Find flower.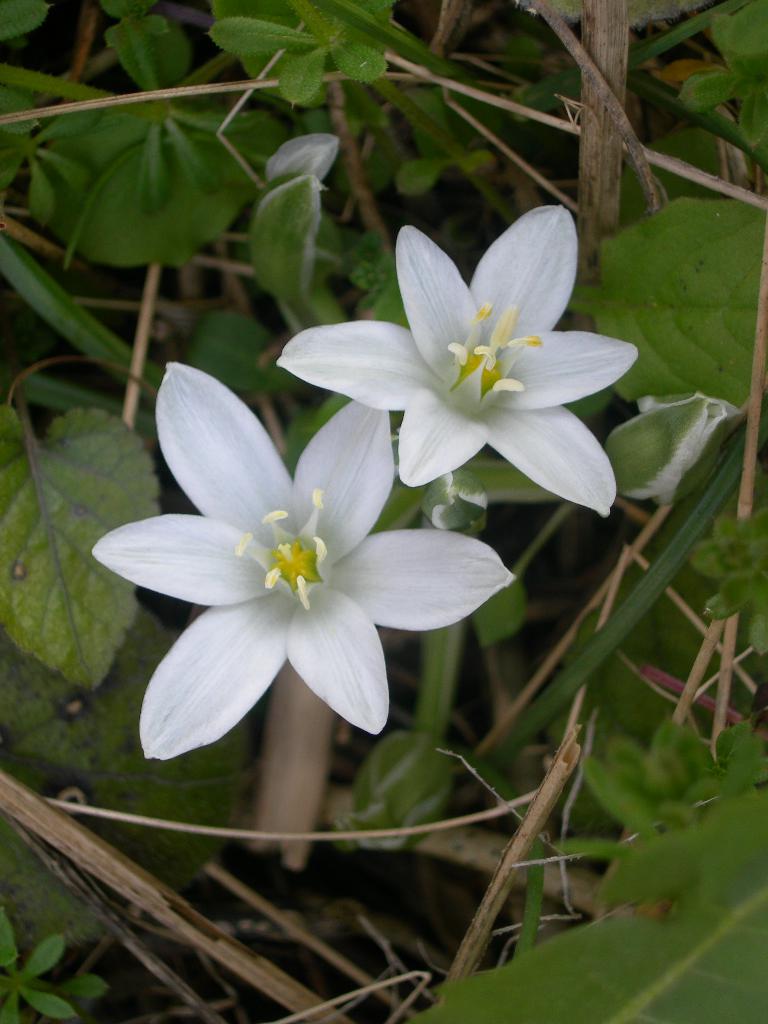
{"x1": 618, "y1": 386, "x2": 731, "y2": 507}.
